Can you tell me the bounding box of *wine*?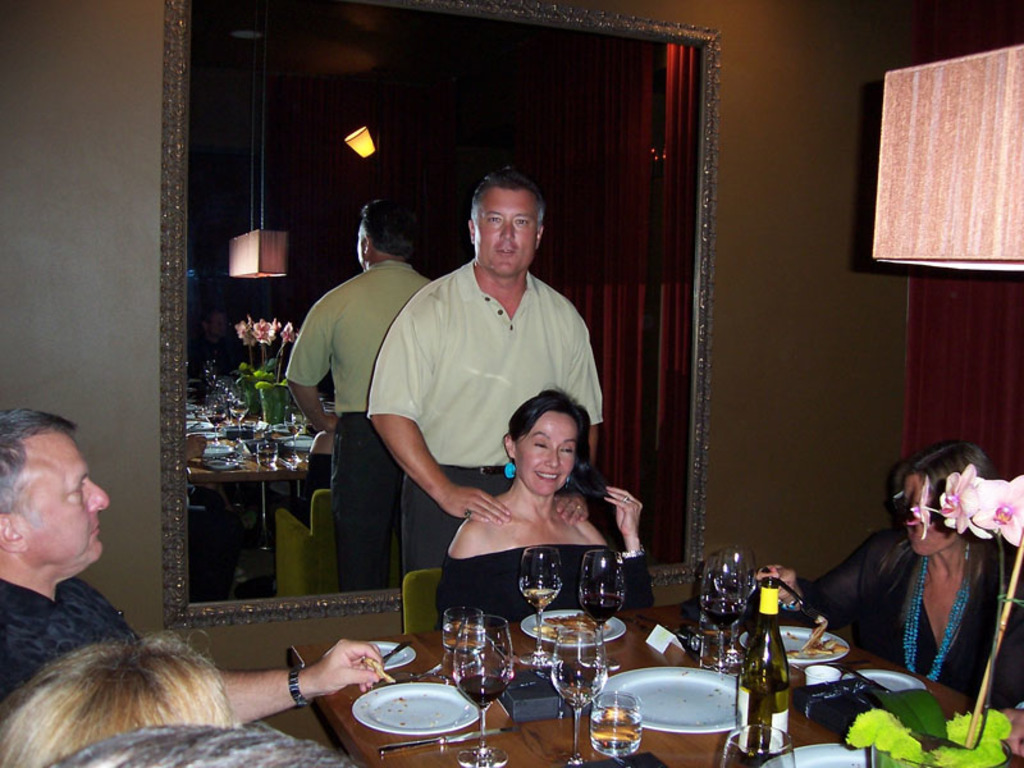
<bbox>590, 709, 640, 745</bbox>.
